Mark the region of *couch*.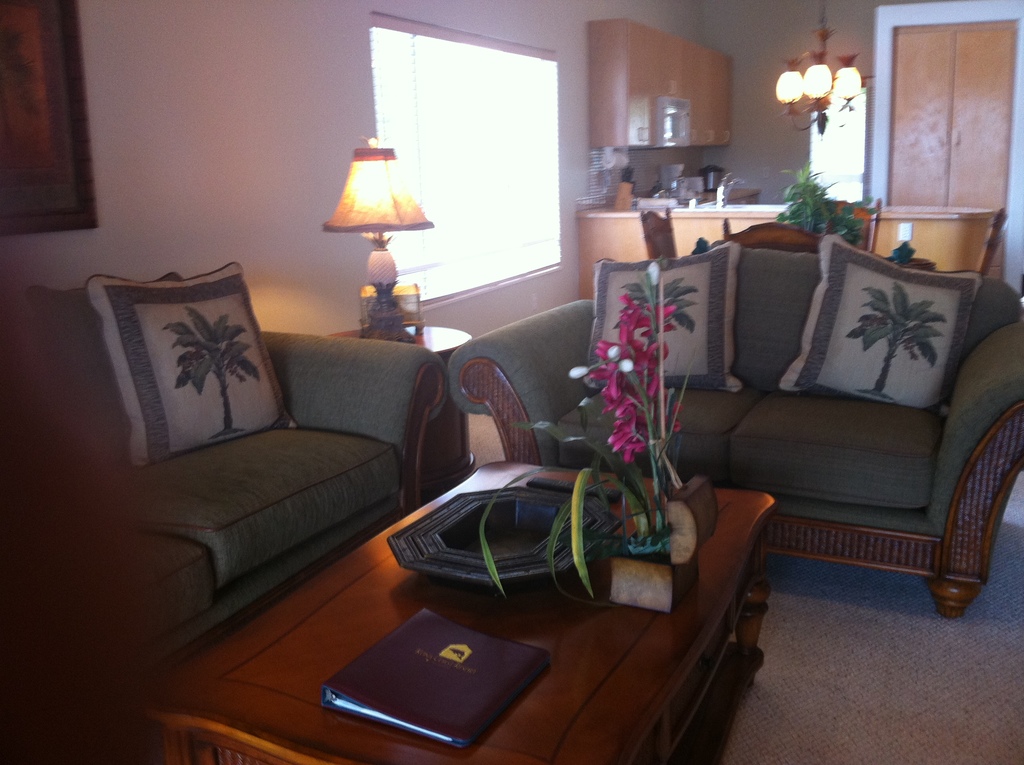
Region: 442, 223, 1023, 625.
